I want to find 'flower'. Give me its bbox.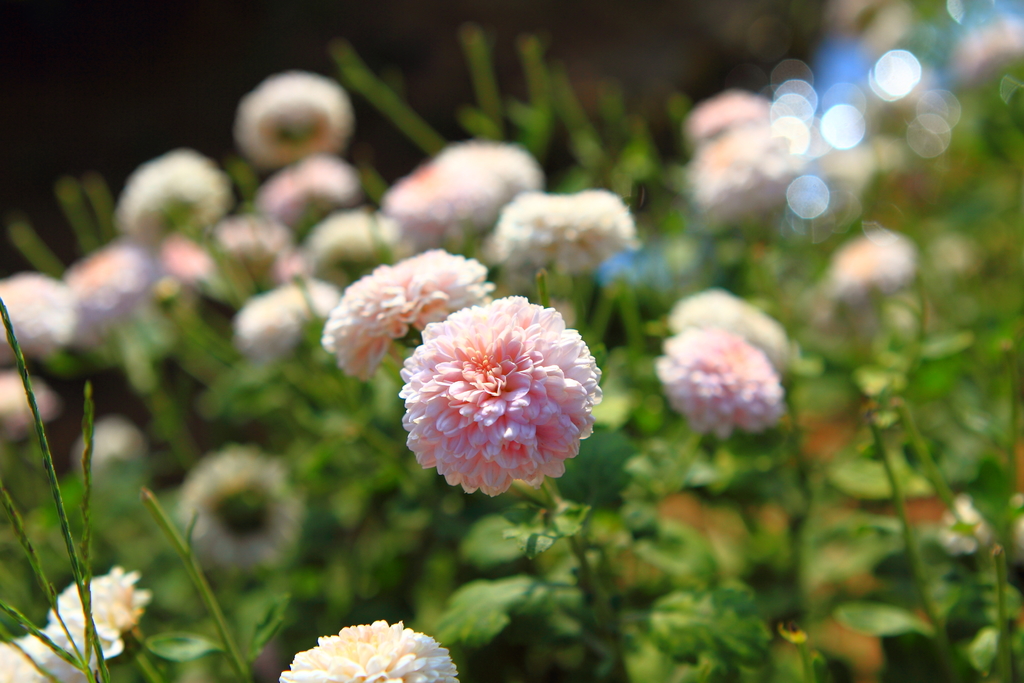
683,89,769,150.
